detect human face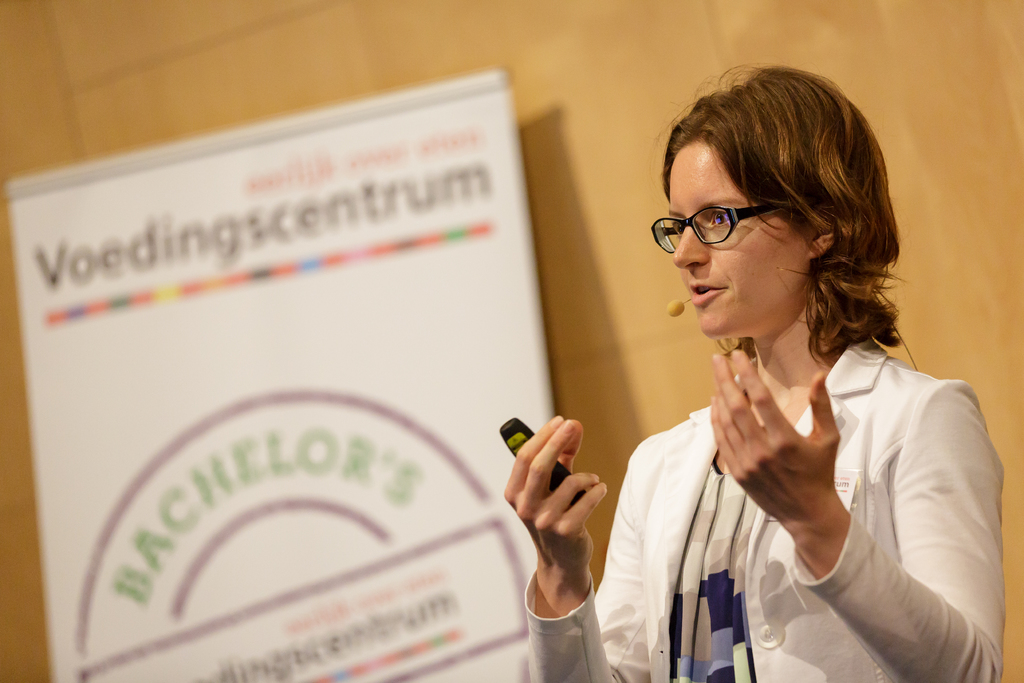
674, 135, 800, 344
